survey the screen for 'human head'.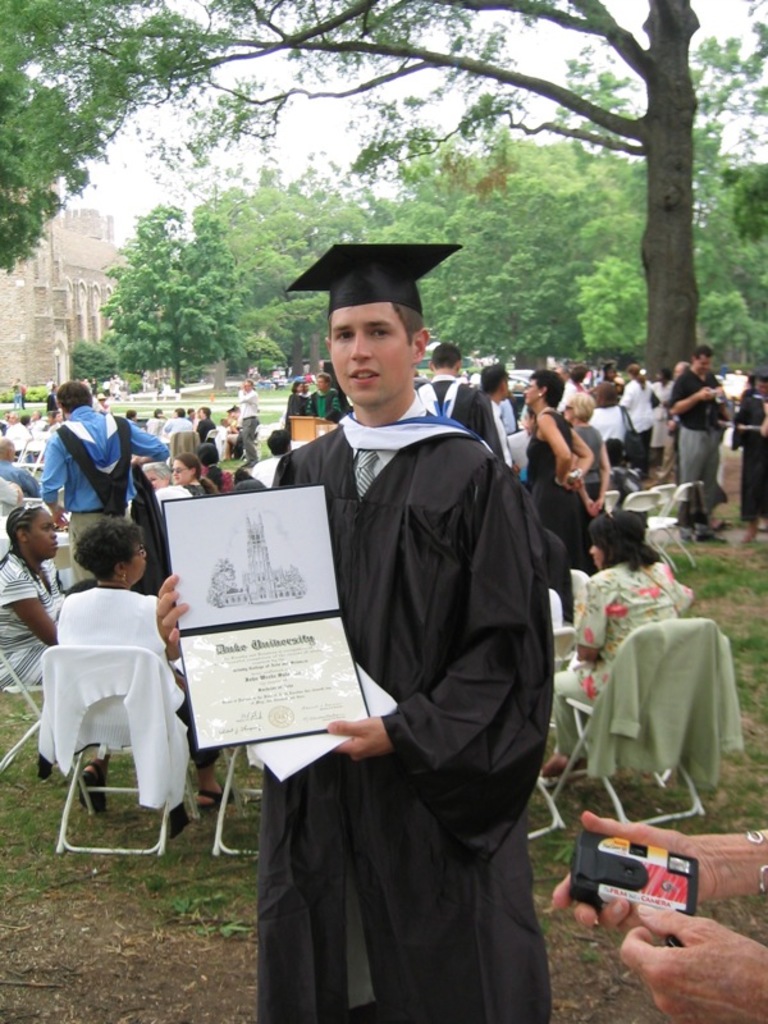
Survey found: [x1=238, y1=374, x2=253, y2=396].
